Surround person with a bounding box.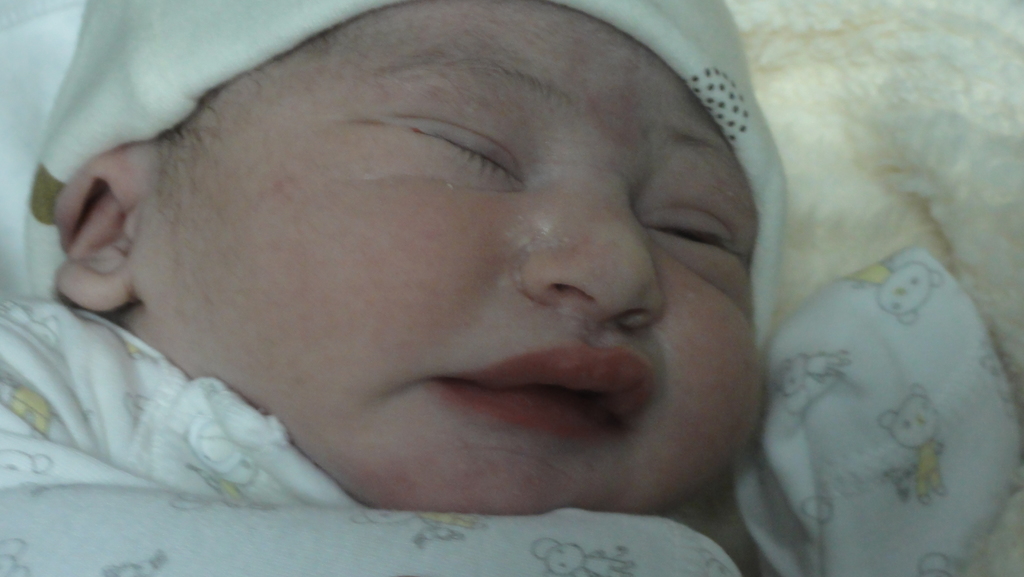
locate(0, 0, 1023, 576).
